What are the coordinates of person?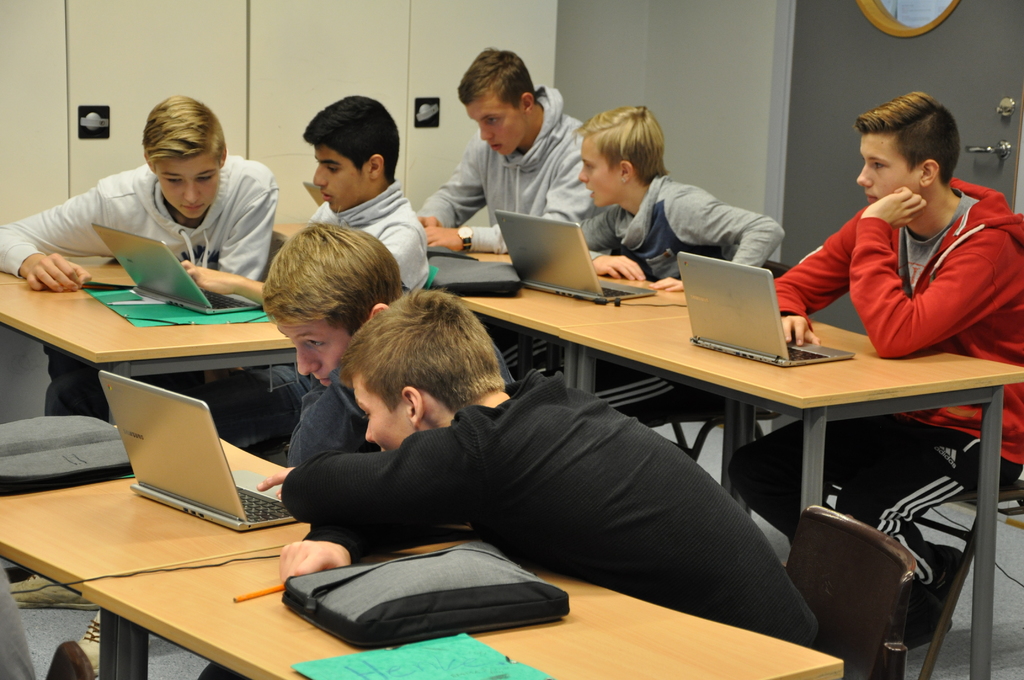
select_region(261, 216, 410, 471).
